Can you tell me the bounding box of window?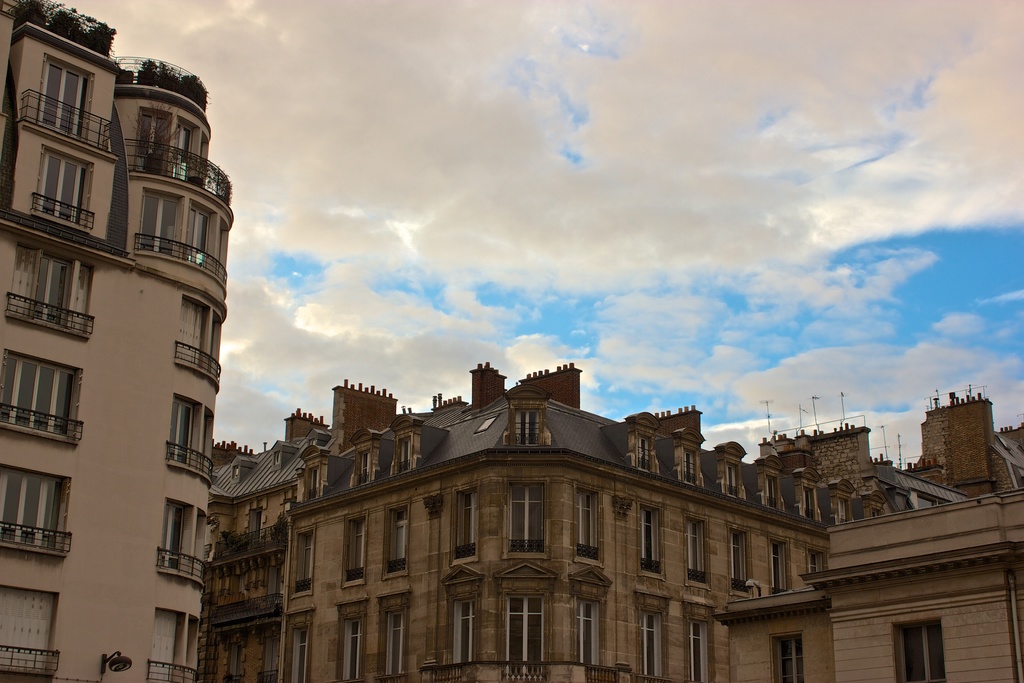
[x1=768, y1=531, x2=790, y2=587].
